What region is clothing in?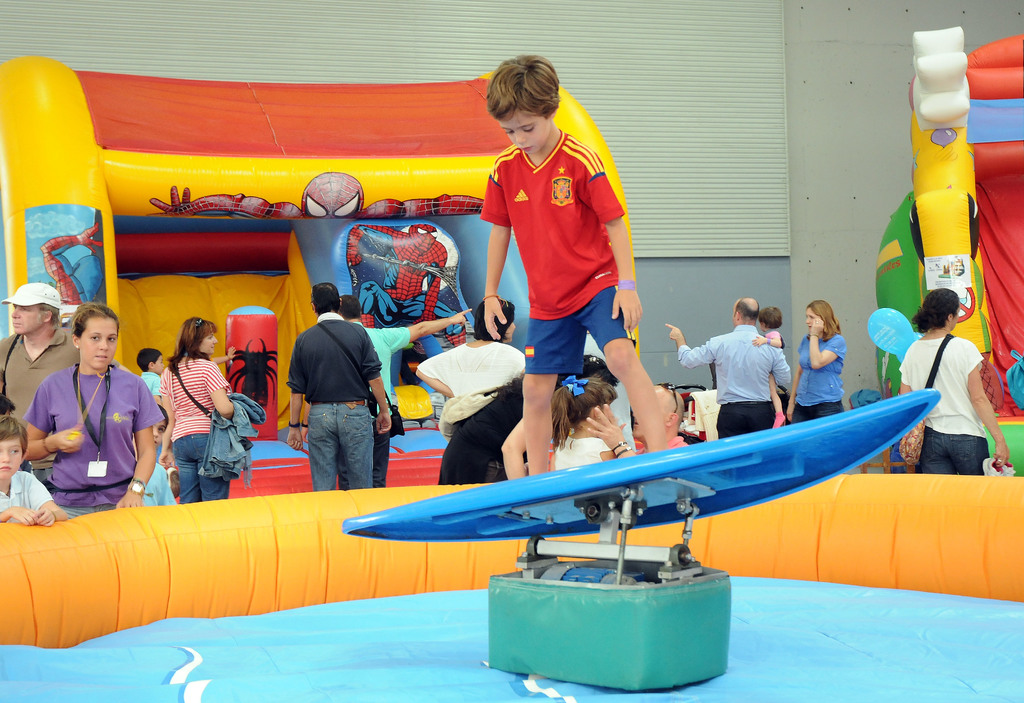
BBox(417, 339, 518, 396).
